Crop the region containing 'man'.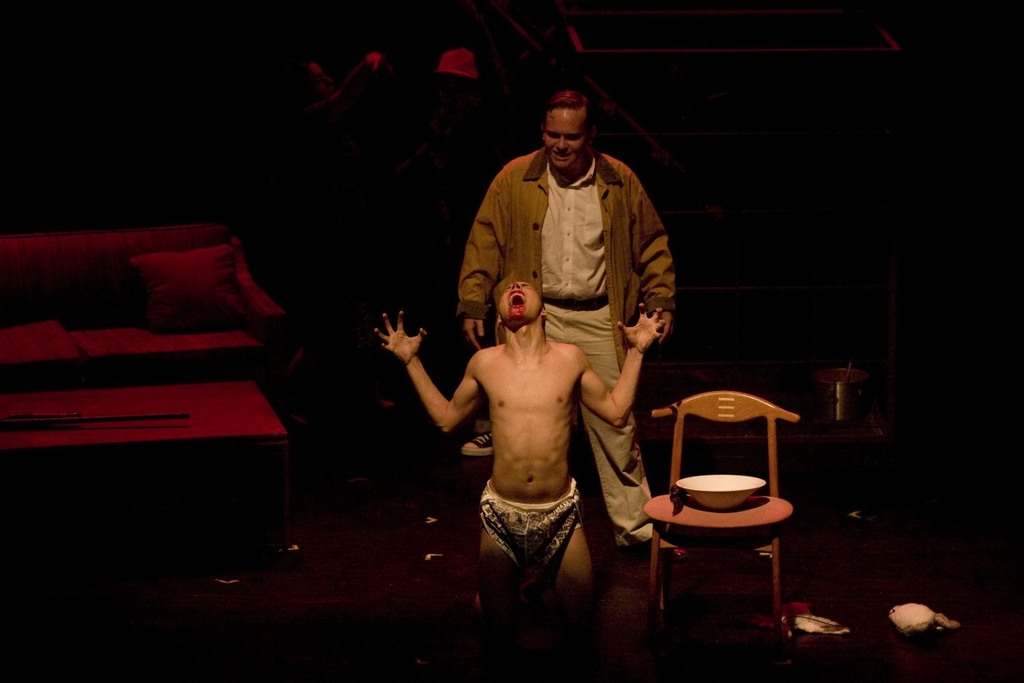
Crop region: x1=455, y1=91, x2=684, y2=557.
